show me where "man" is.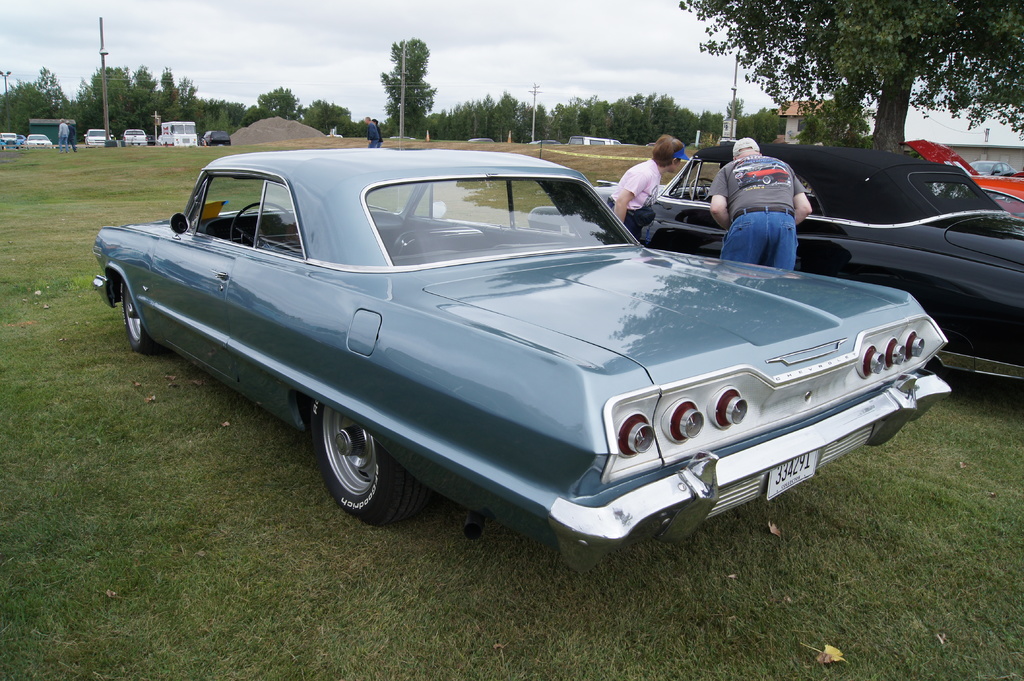
"man" is at [362,116,380,151].
